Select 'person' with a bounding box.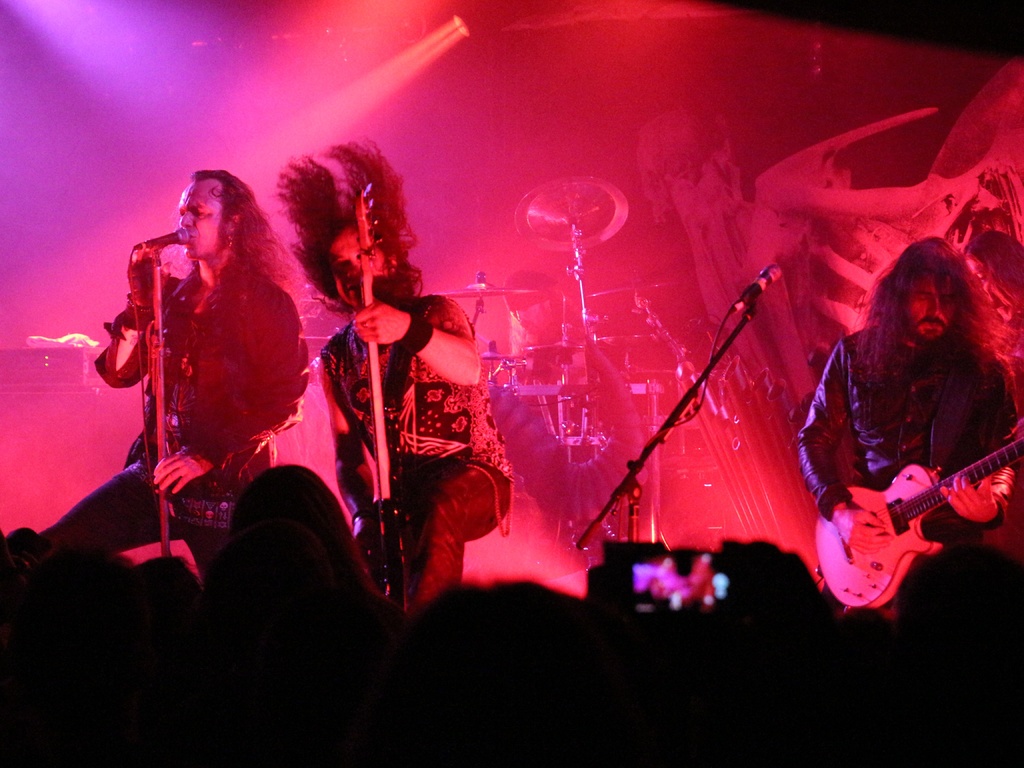
<bbox>278, 141, 516, 600</bbox>.
